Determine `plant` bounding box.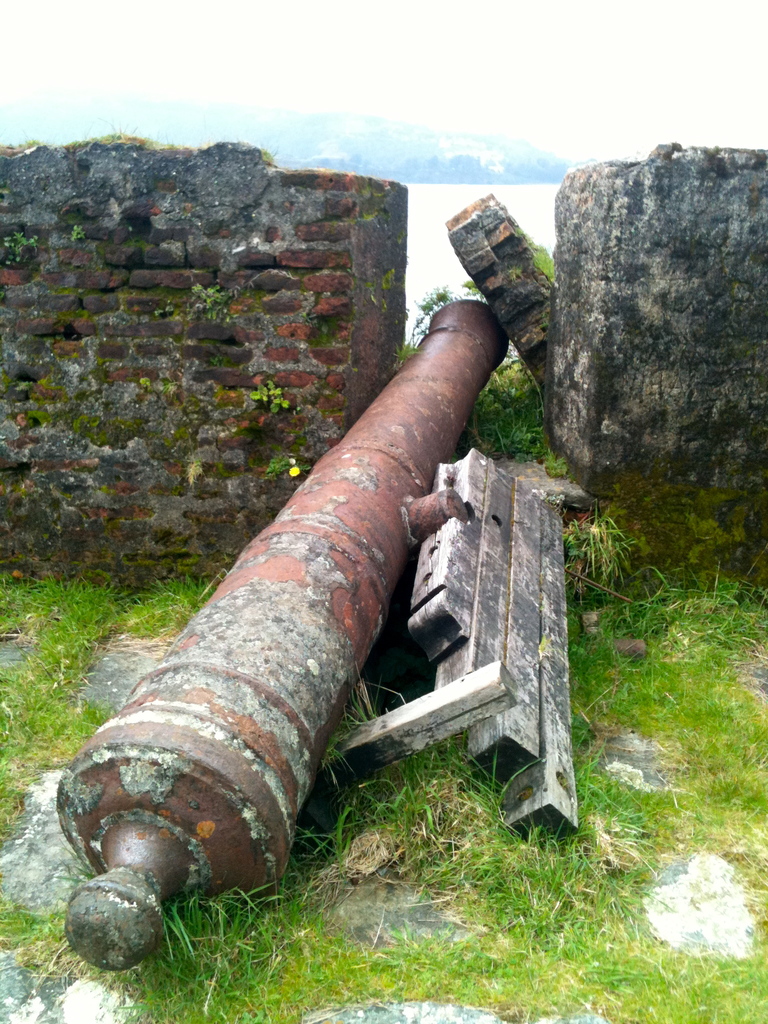
Determined: 67/223/100/253.
